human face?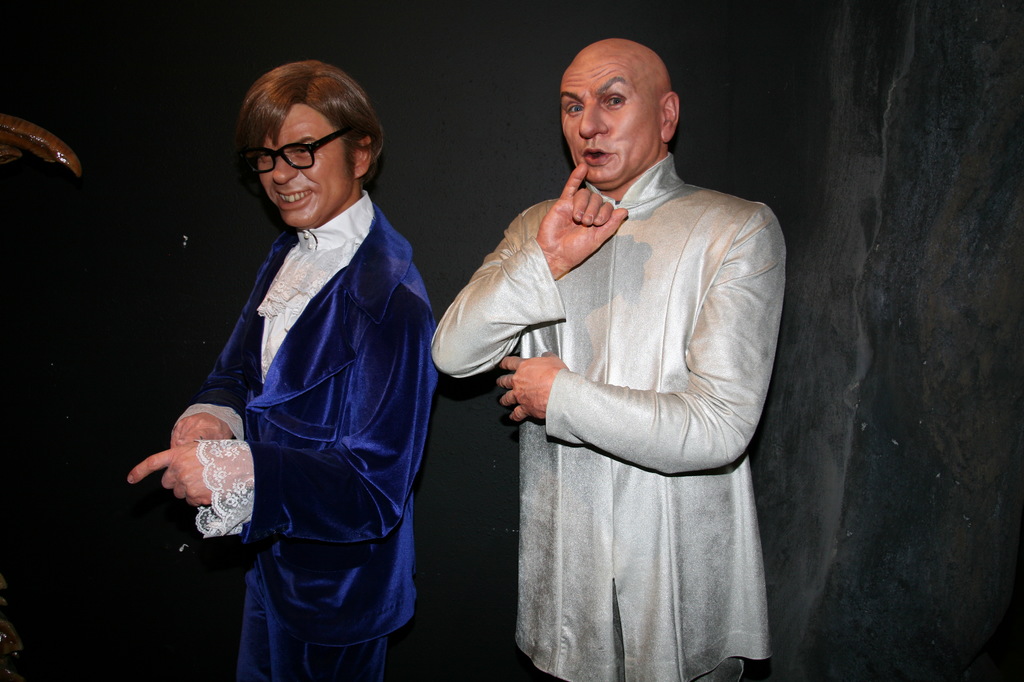
561 59 660 175
